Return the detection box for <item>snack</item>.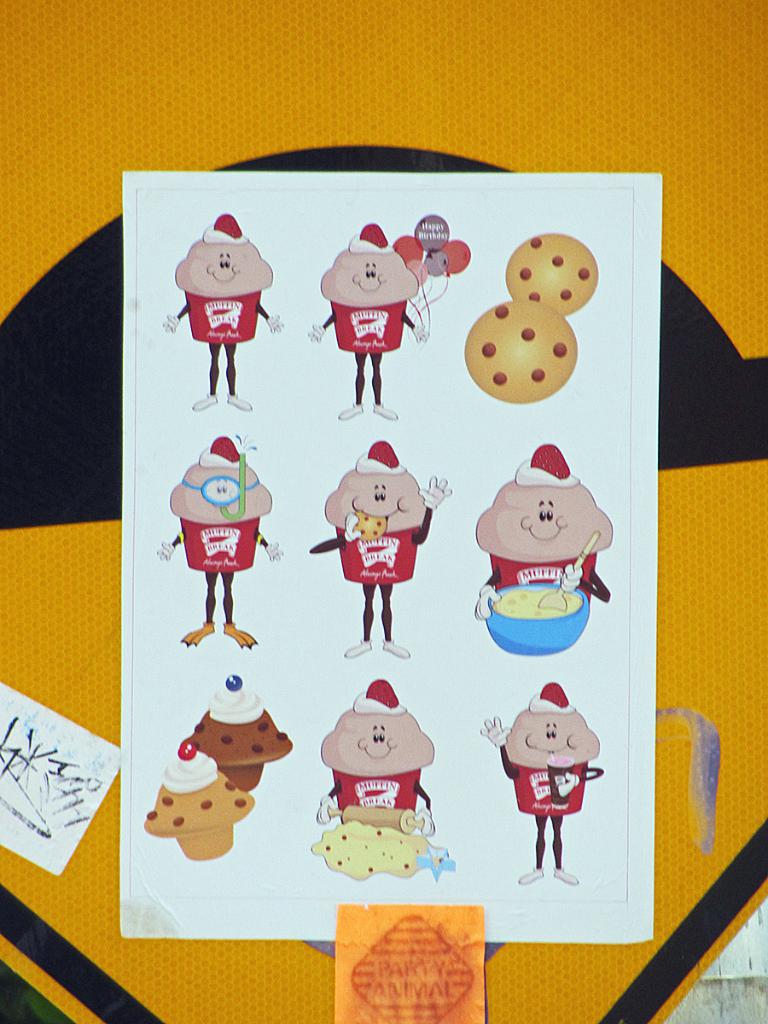
(498,587,573,617).
